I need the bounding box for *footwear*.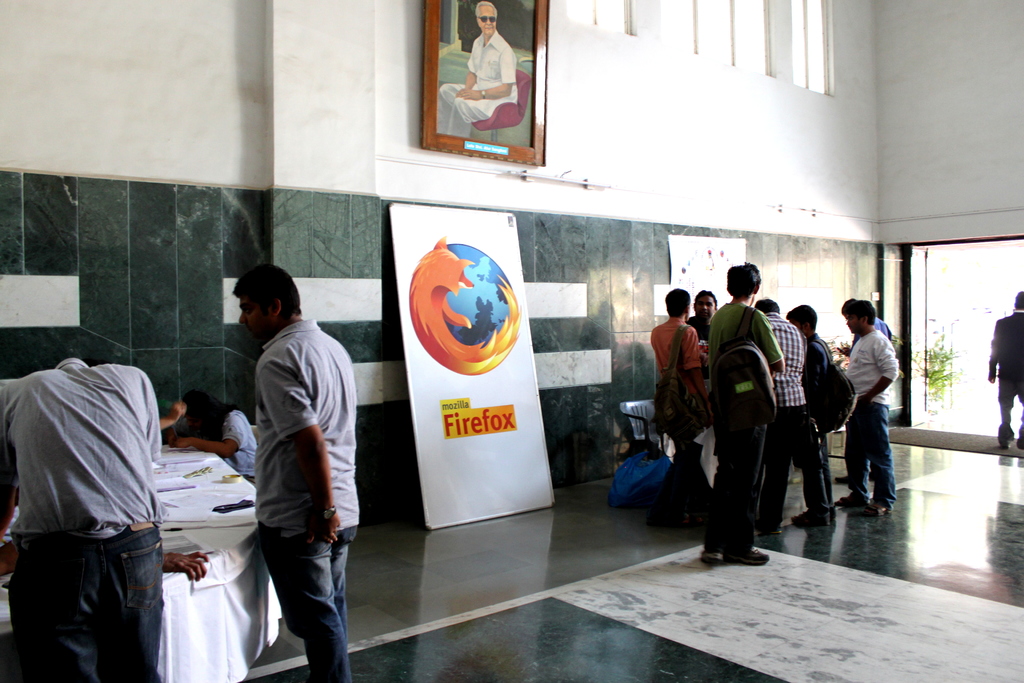
Here it is: l=868, t=504, r=895, b=518.
